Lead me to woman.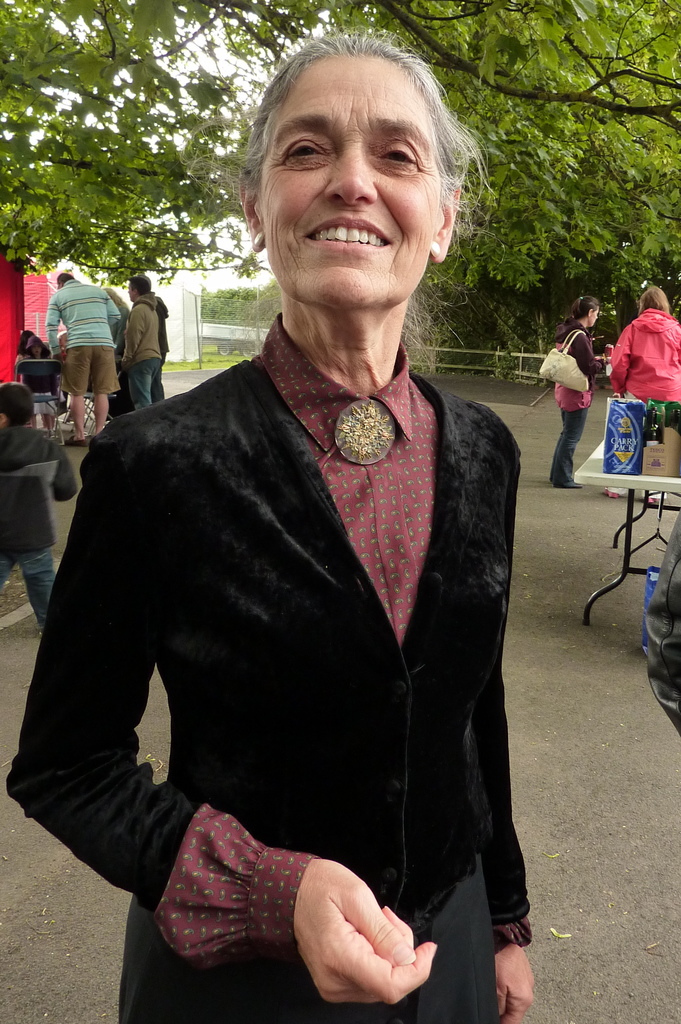
Lead to (x1=550, y1=294, x2=605, y2=494).
